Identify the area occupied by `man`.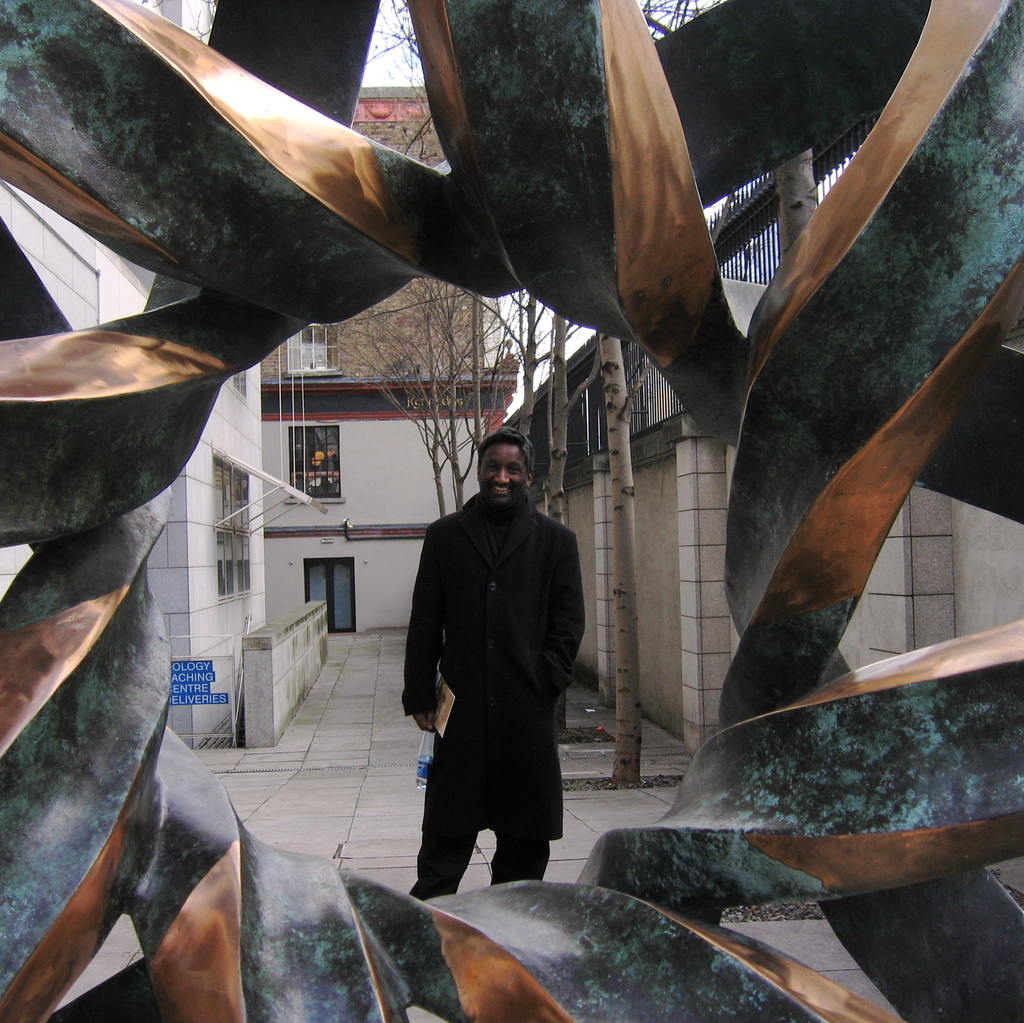
Area: {"left": 382, "top": 414, "right": 600, "bottom": 910}.
